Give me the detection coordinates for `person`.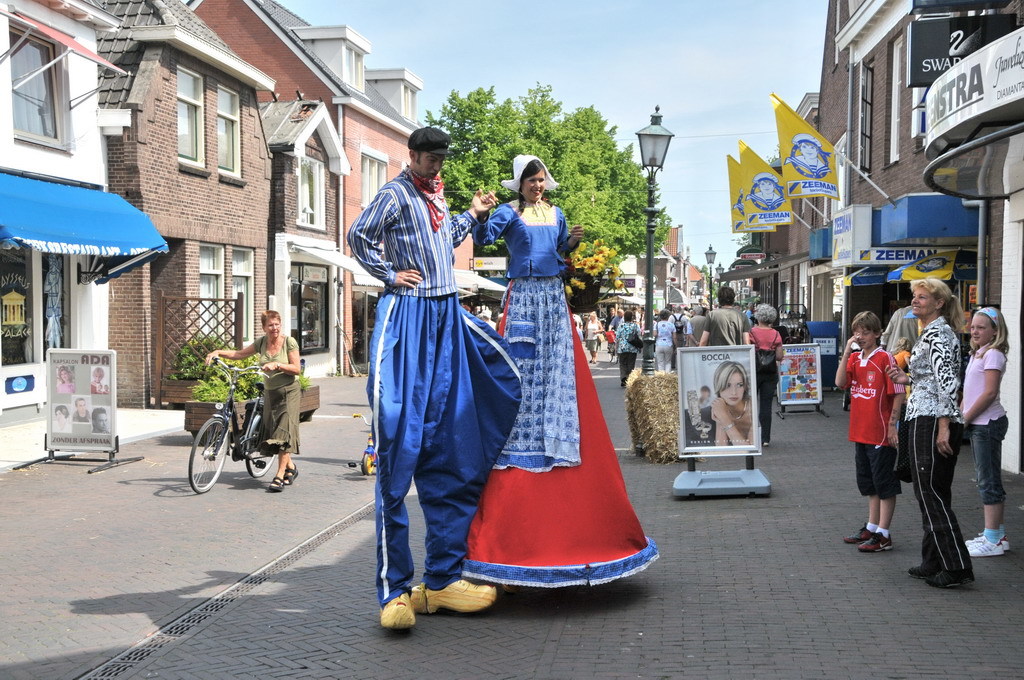
l=201, t=308, r=298, b=492.
